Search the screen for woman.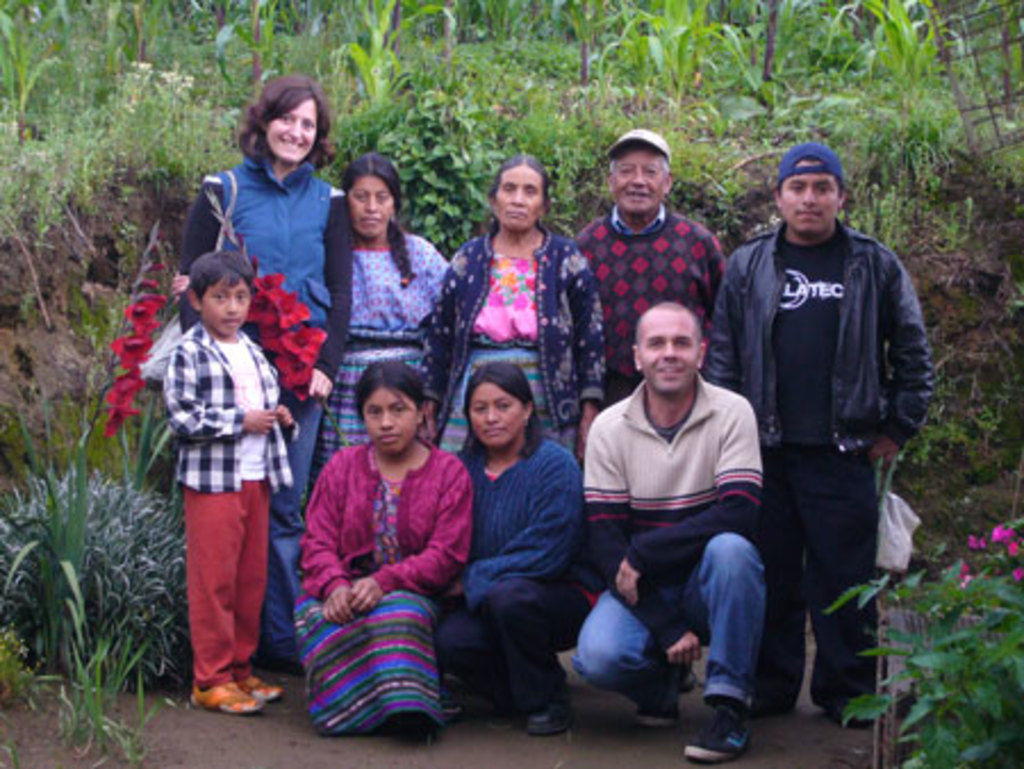
Found at {"left": 278, "top": 348, "right": 471, "bottom": 749}.
